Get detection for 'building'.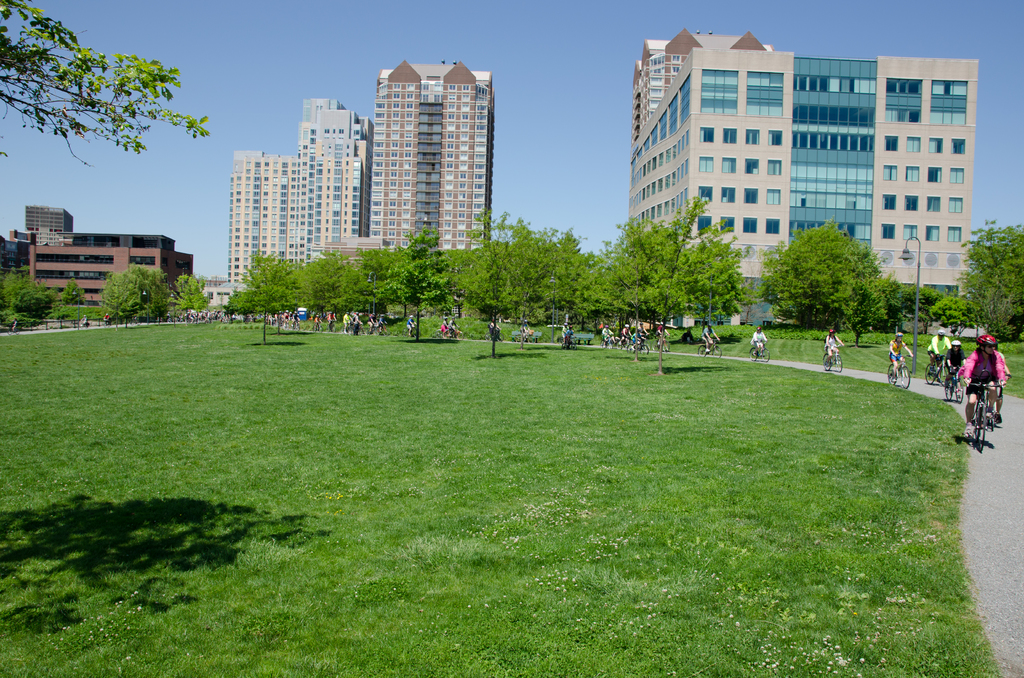
Detection: locate(630, 27, 776, 145).
